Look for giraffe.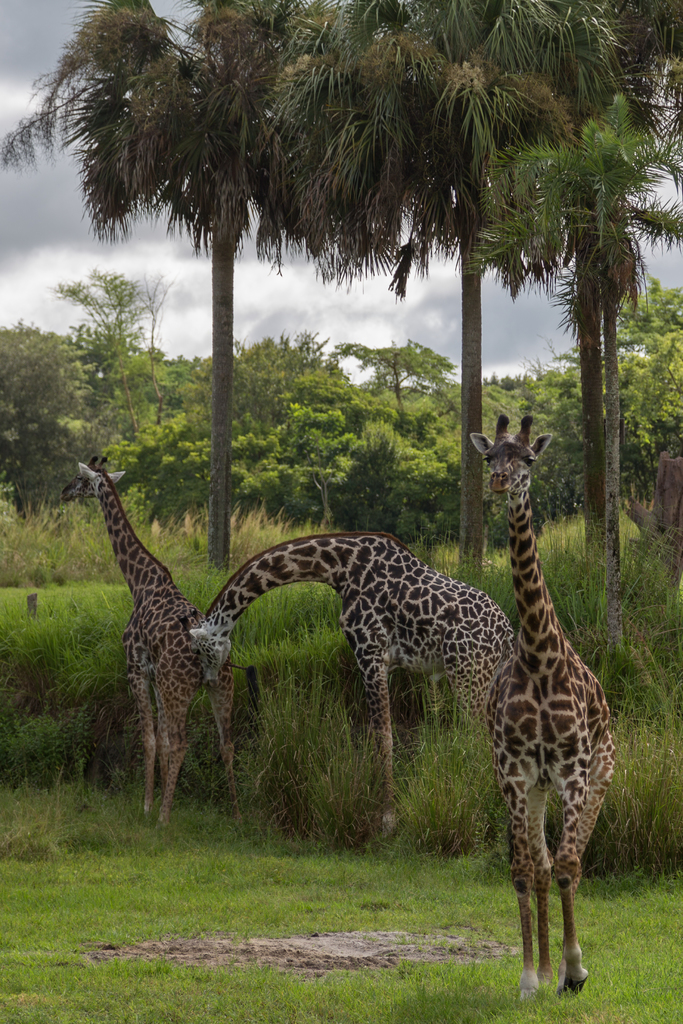
Found: <box>57,451,243,818</box>.
